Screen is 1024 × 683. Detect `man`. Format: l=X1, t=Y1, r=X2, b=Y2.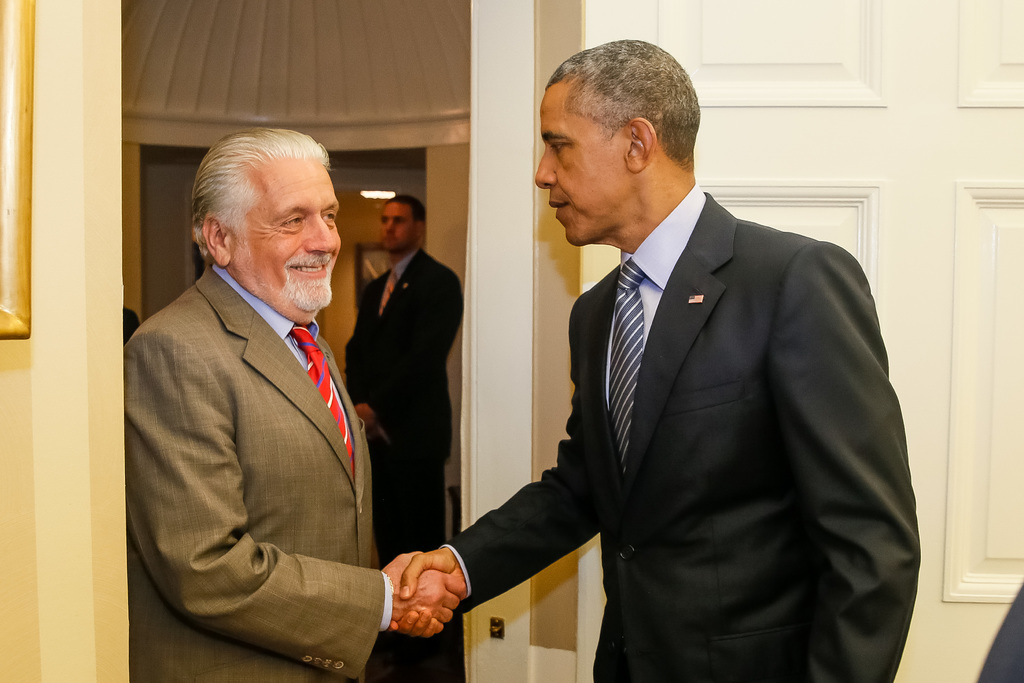
l=127, t=99, r=421, b=682.
